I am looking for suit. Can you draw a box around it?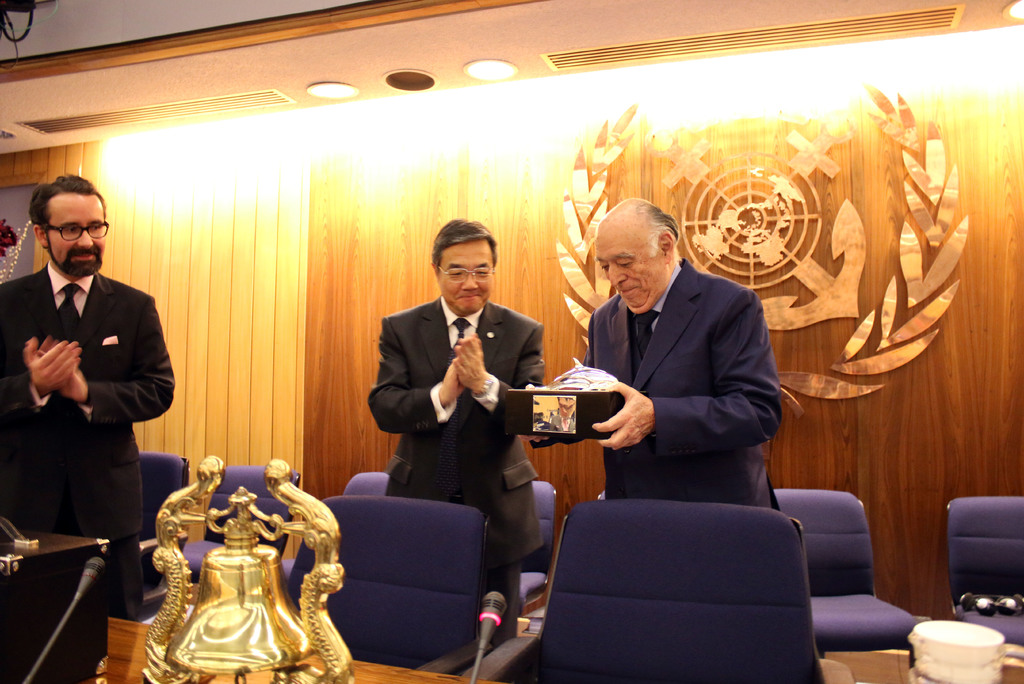
Sure, the bounding box is left=362, top=292, right=542, bottom=642.
